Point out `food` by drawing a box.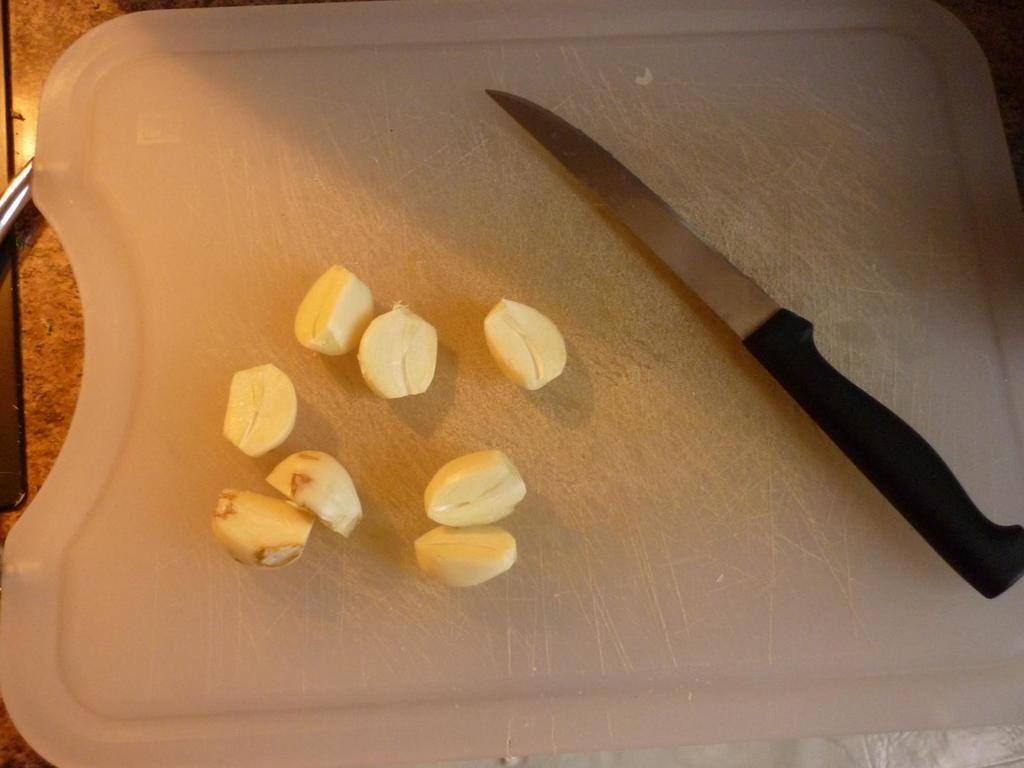
(355, 299, 436, 398).
